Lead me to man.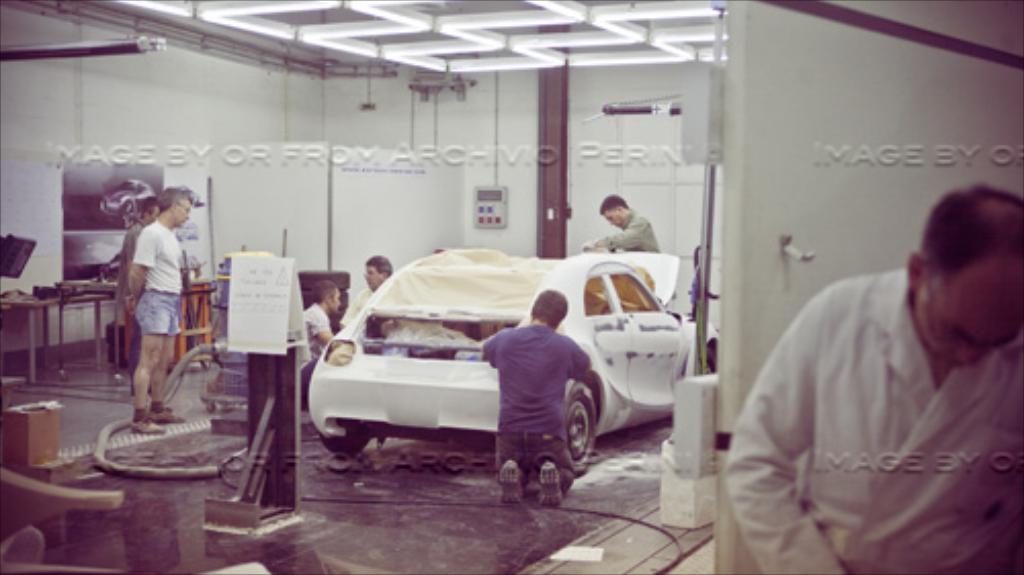
Lead to <bbox>119, 184, 193, 442</bbox>.
